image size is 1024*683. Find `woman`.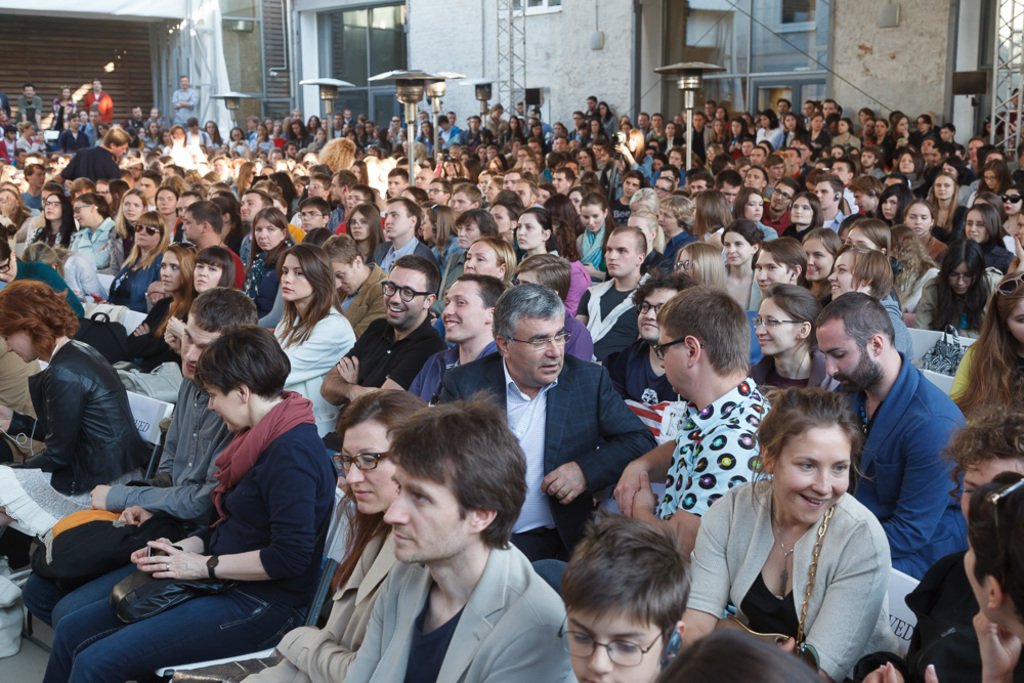
823:243:914:368.
